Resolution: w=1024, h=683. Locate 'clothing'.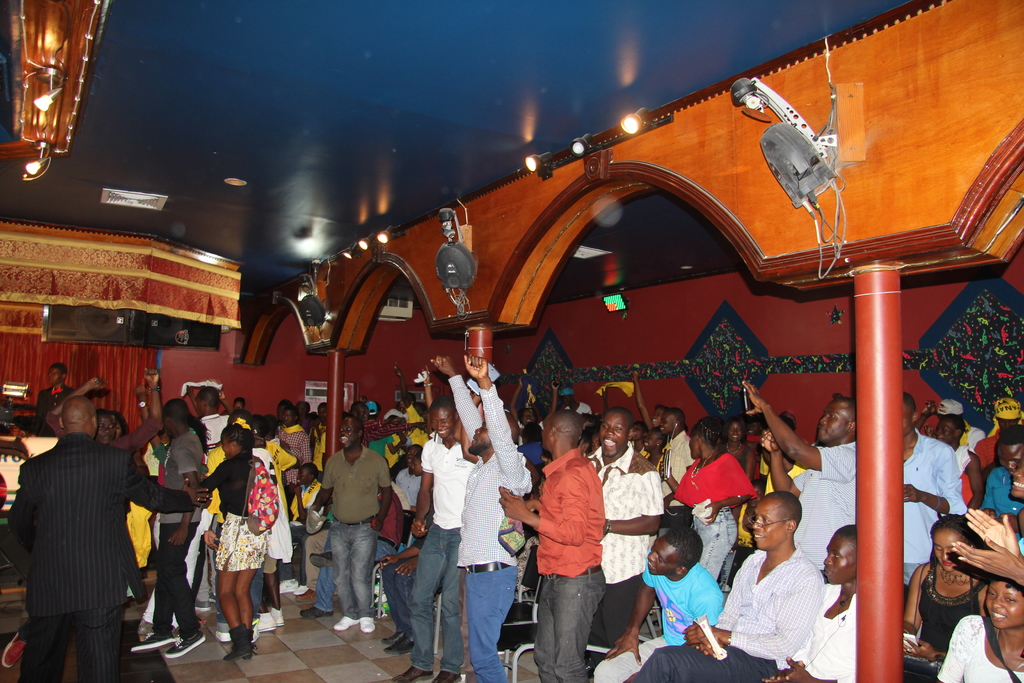
[x1=201, y1=452, x2=258, y2=562].
